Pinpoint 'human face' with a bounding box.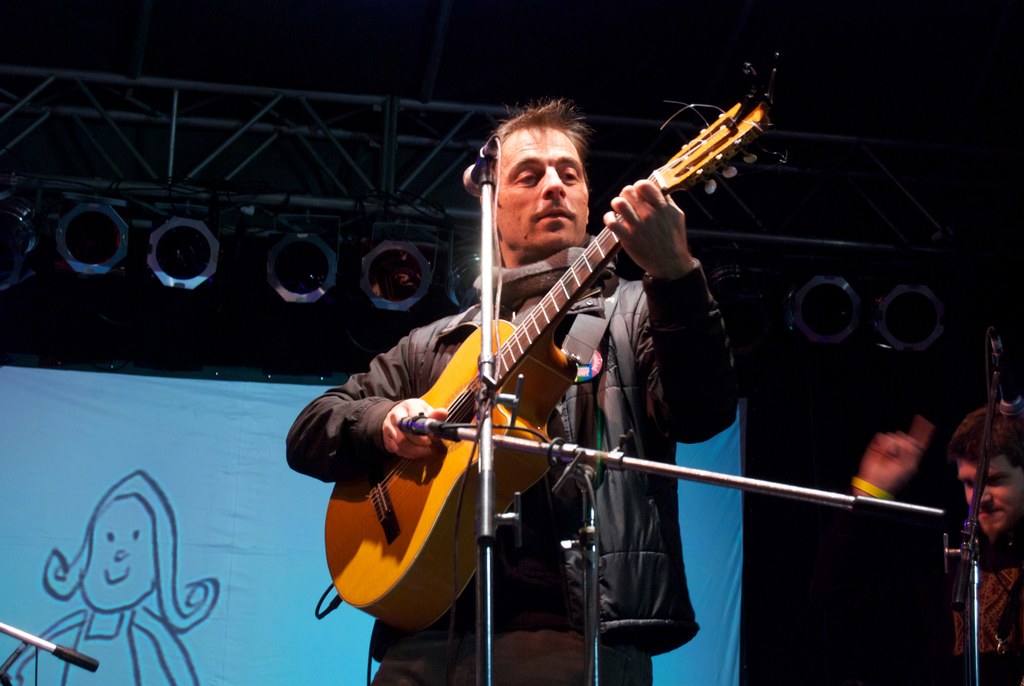
(left=957, top=457, right=1023, bottom=535).
